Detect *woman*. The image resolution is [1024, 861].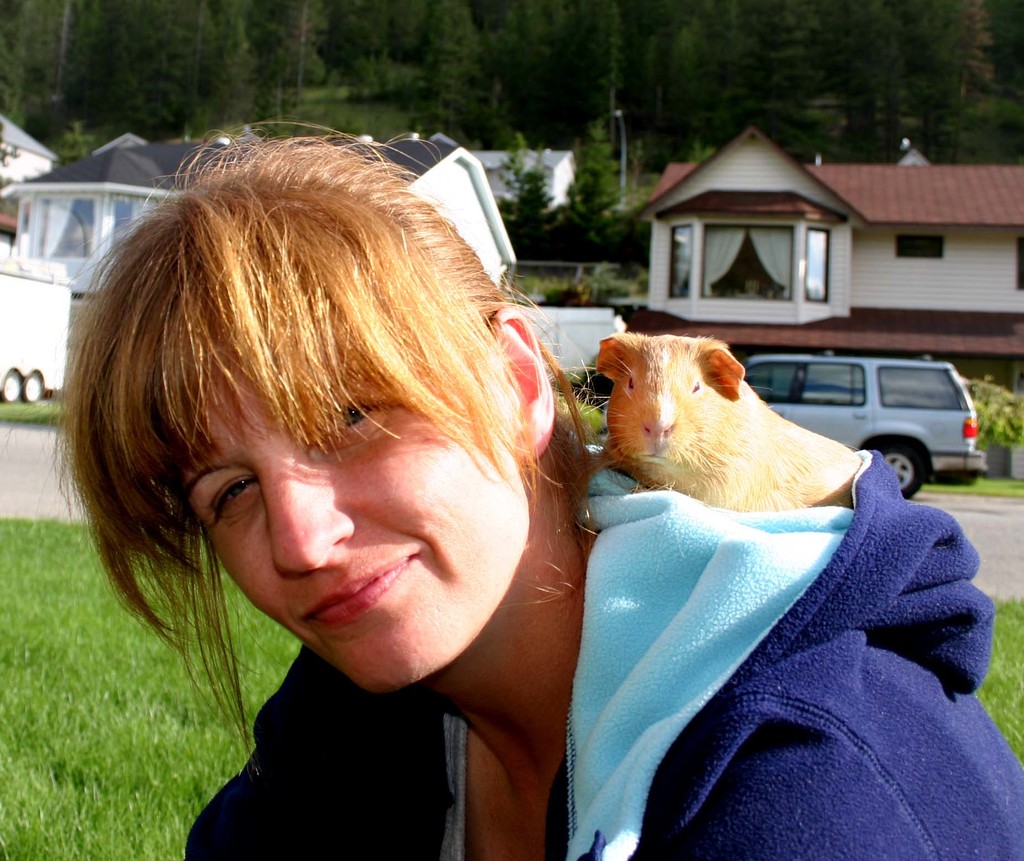
box(95, 125, 800, 833).
